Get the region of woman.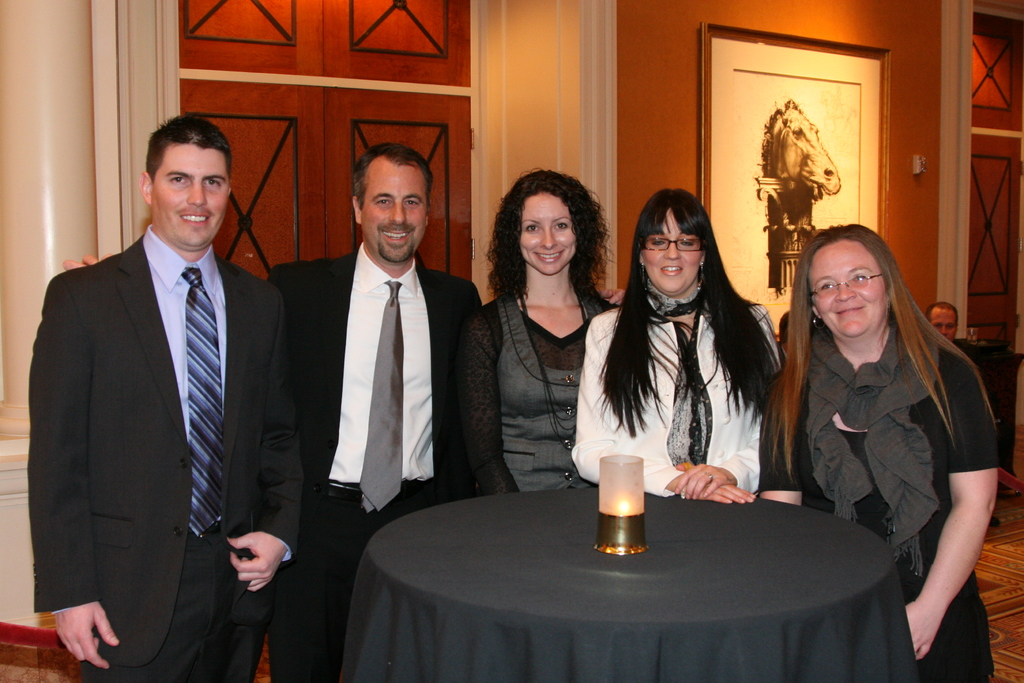
Rect(593, 174, 800, 524).
